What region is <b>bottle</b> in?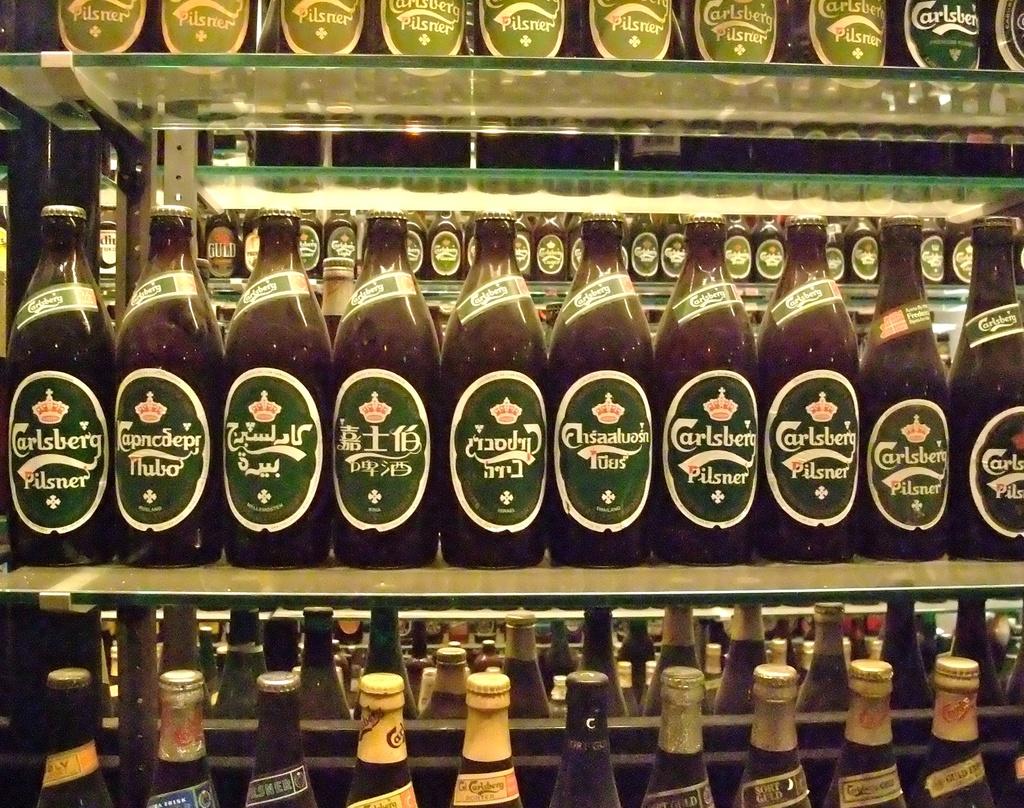
[left=620, top=134, right=691, bottom=199].
